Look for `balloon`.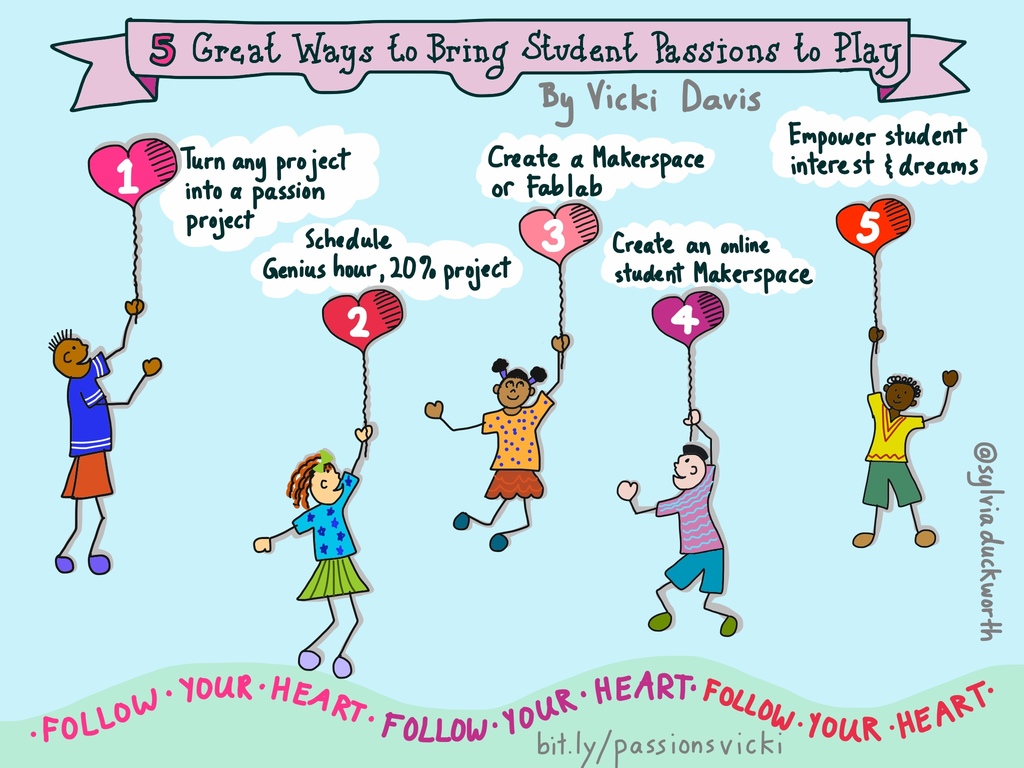
Found: x1=648, y1=286, x2=724, y2=343.
